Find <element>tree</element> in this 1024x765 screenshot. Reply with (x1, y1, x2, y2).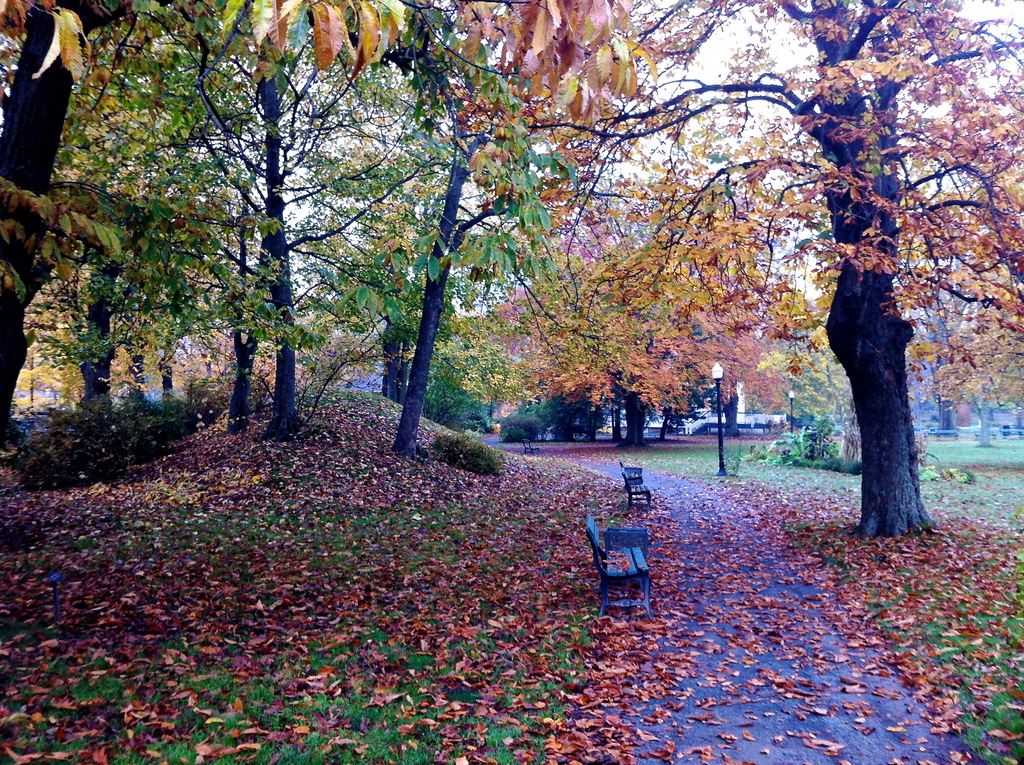
(460, 214, 807, 443).
